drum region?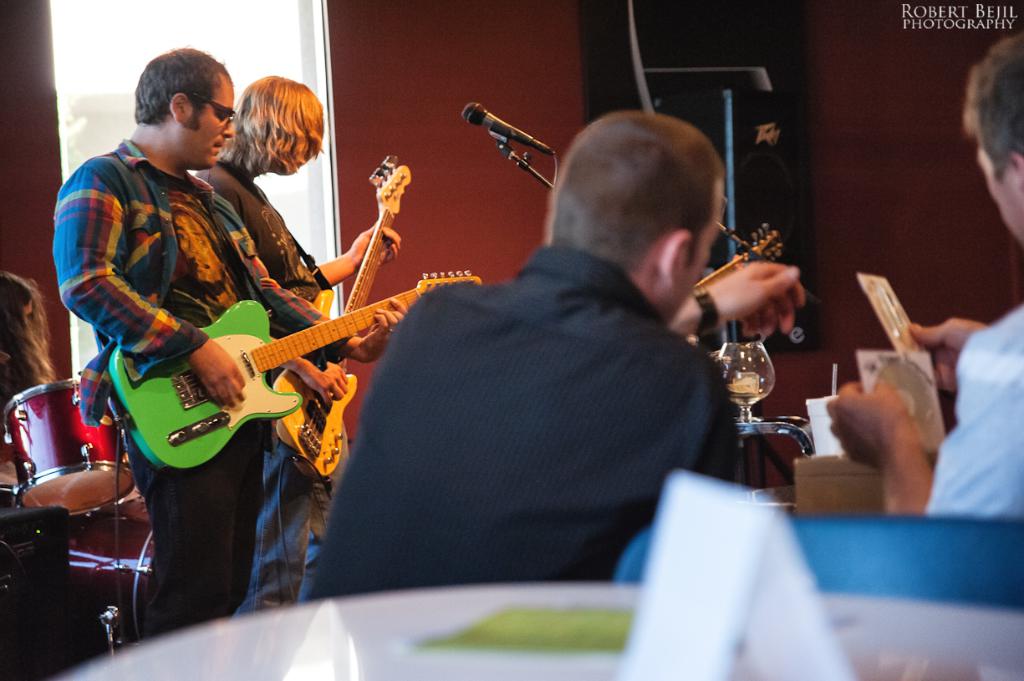
{"left": 2, "top": 379, "right": 134, "bottom": 516}
